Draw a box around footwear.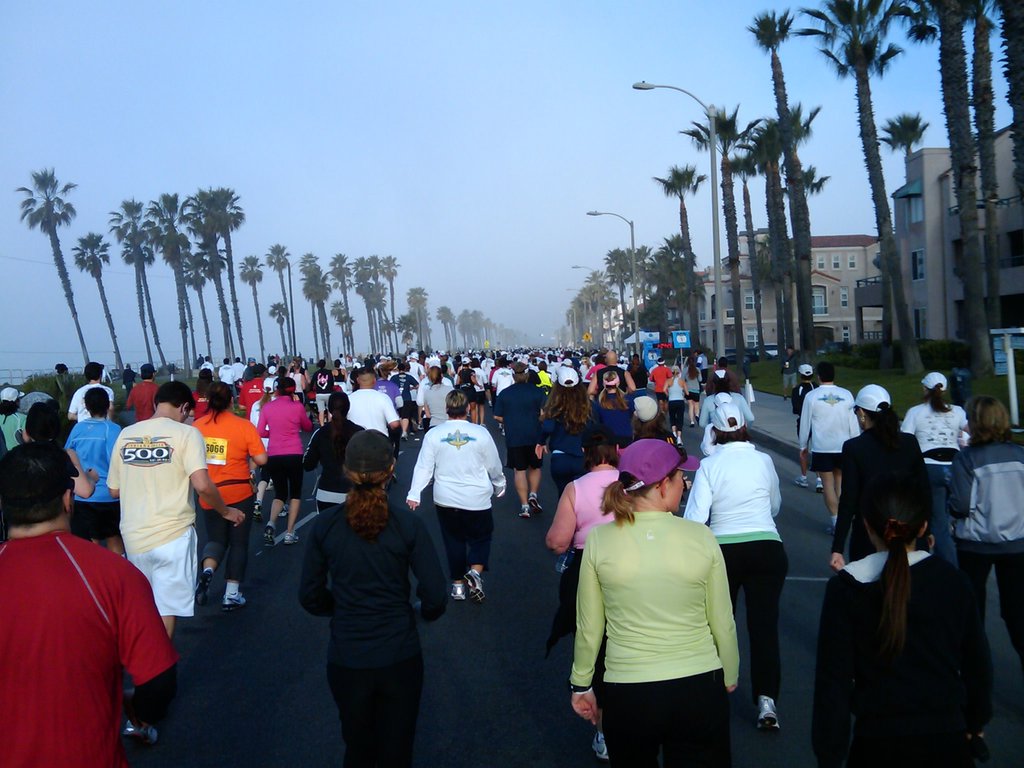
crop(758, 687, 782, 736).
